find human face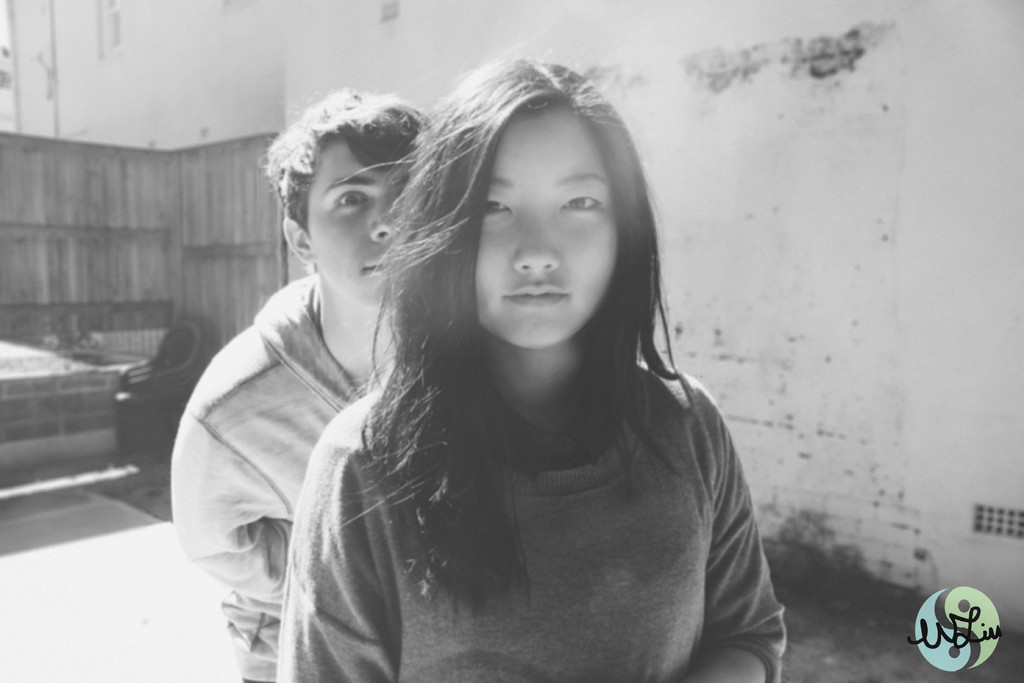
<box>461,119,614,350</box>
